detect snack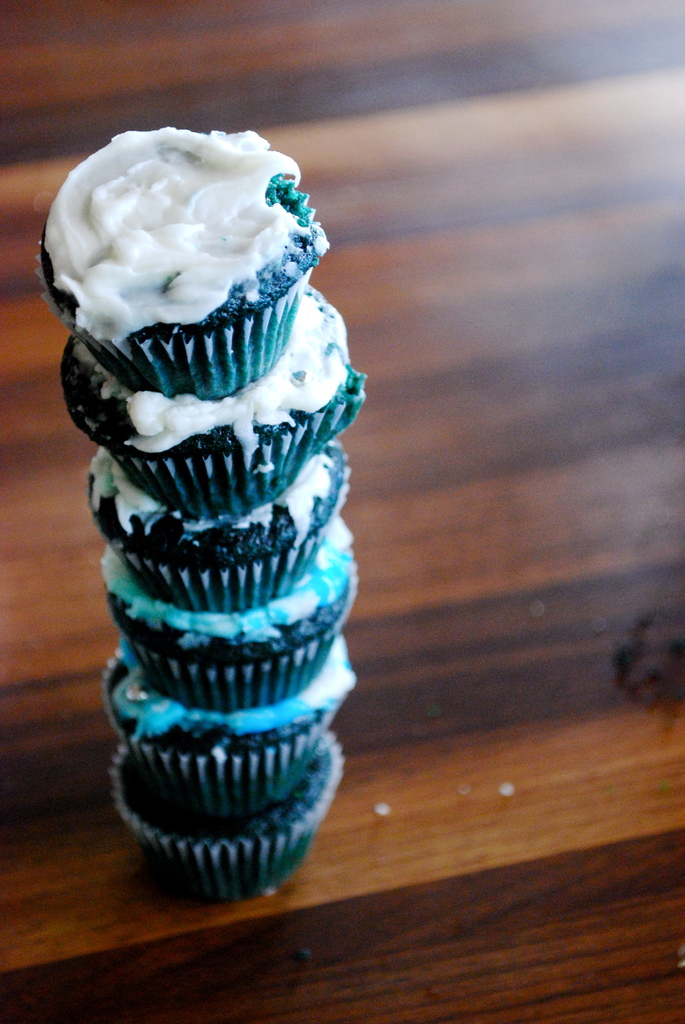
box(101, 652, 355, 819)
